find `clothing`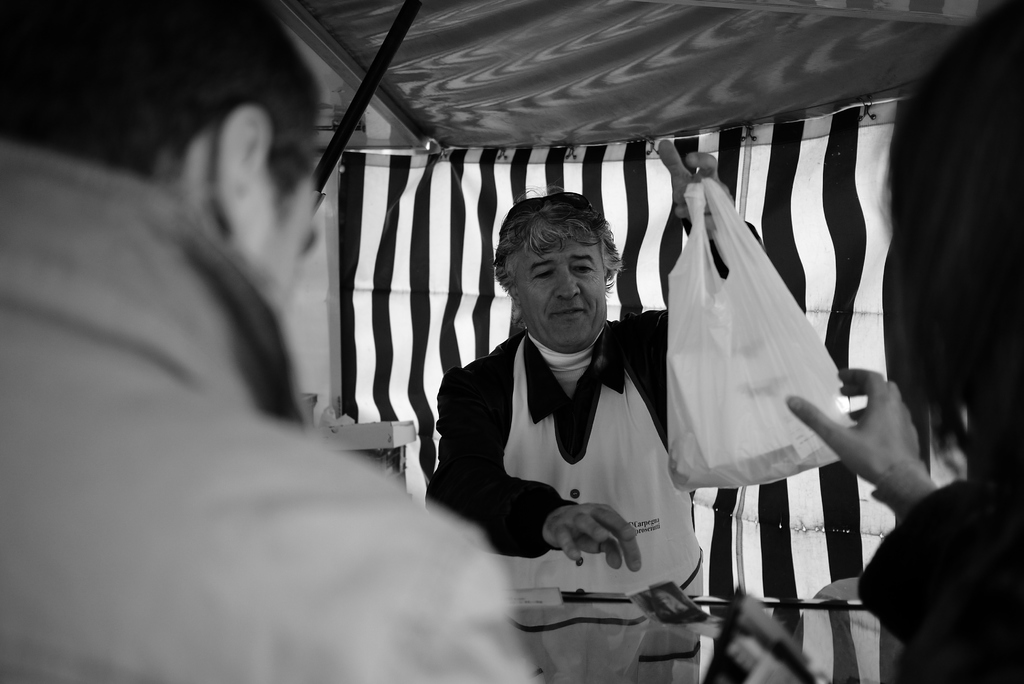
[left=0, top=145, right=531, bottom=683]
